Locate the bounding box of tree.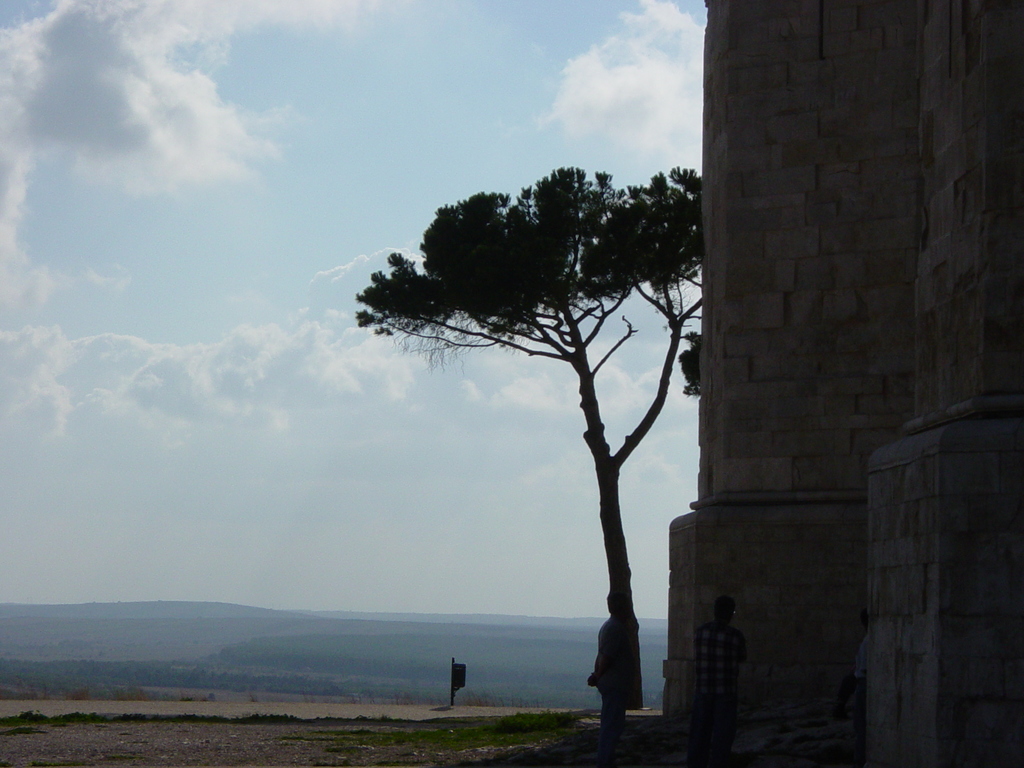
Bounding box: [353,161,700,760].
